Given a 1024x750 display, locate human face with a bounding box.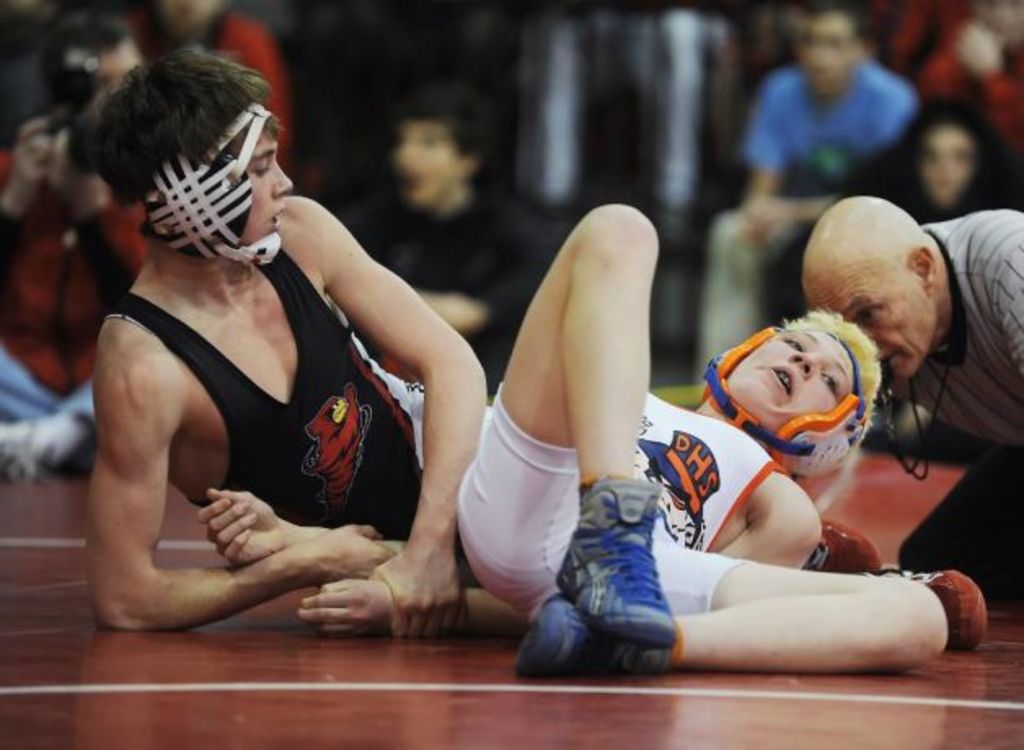
Located: pyautogui.locateOnScreen(819, 267, 934, 377).
